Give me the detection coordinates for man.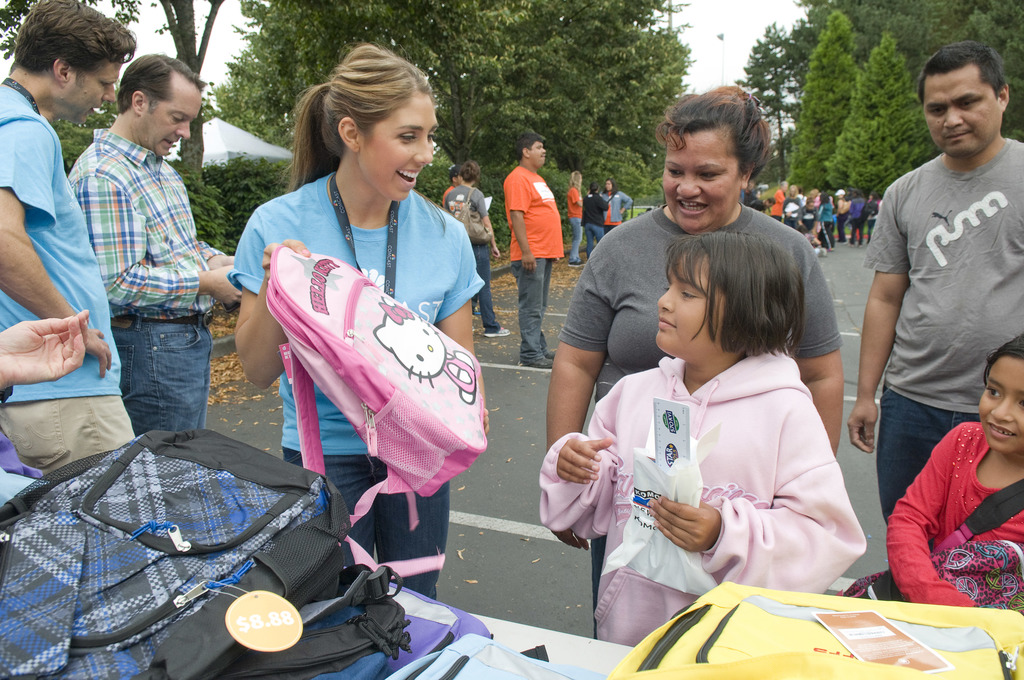
left=844, top=10, right=1014, bottom=660.
